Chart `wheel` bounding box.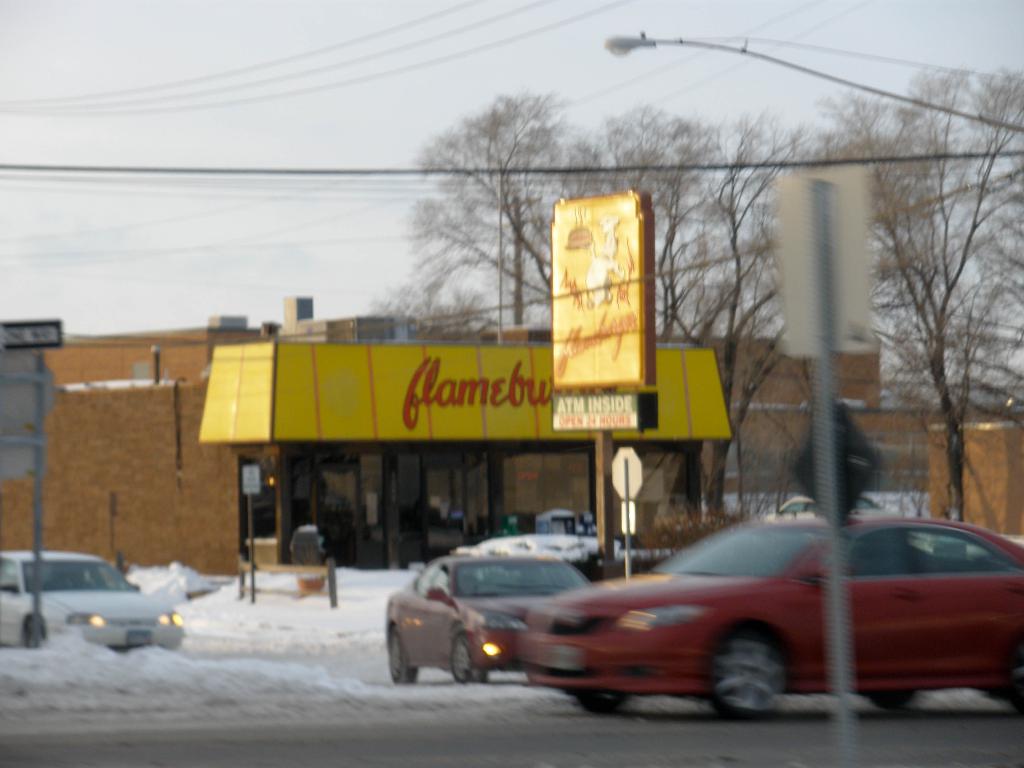
Charted: 572:695:633:717.
